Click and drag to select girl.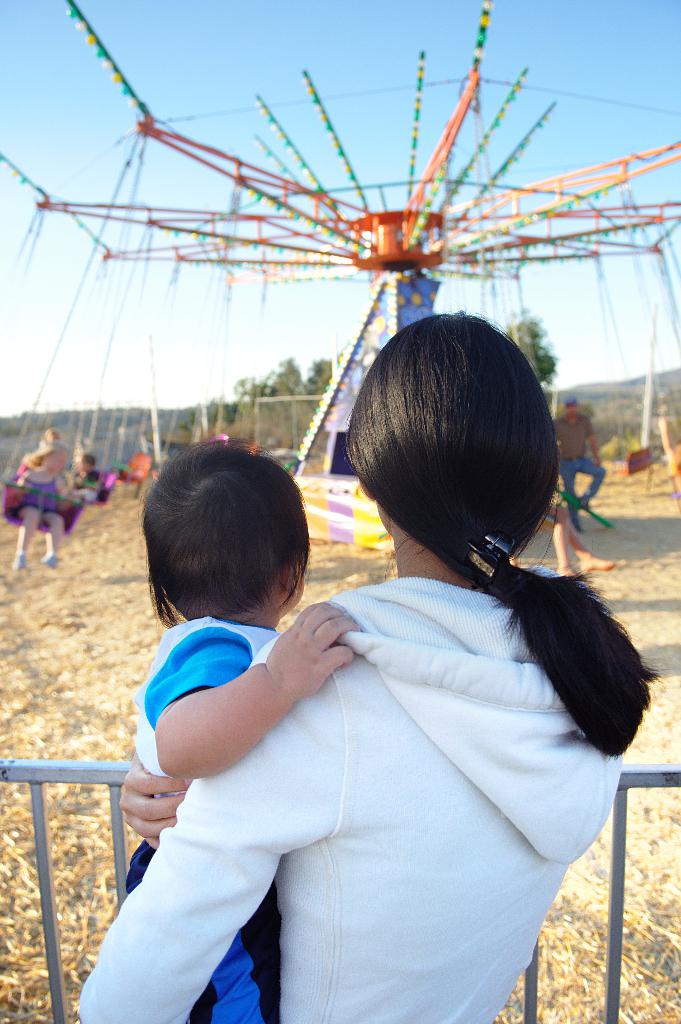
Selection: detection(8, 446, 72, 572).
